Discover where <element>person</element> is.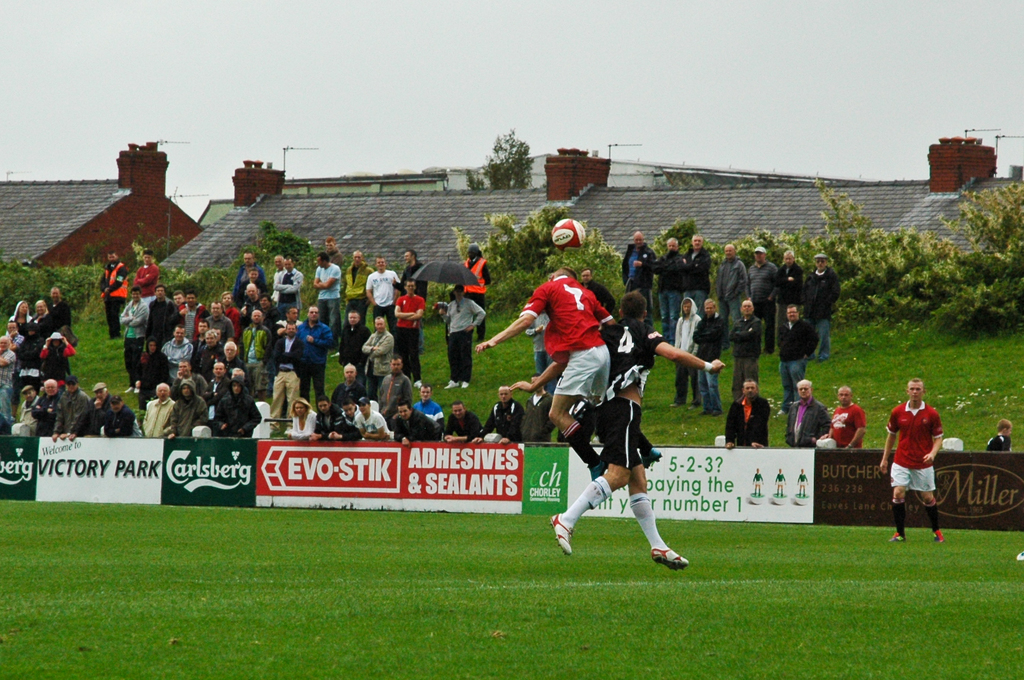
Discovered at l=669, t=297, r=701, b=407.
